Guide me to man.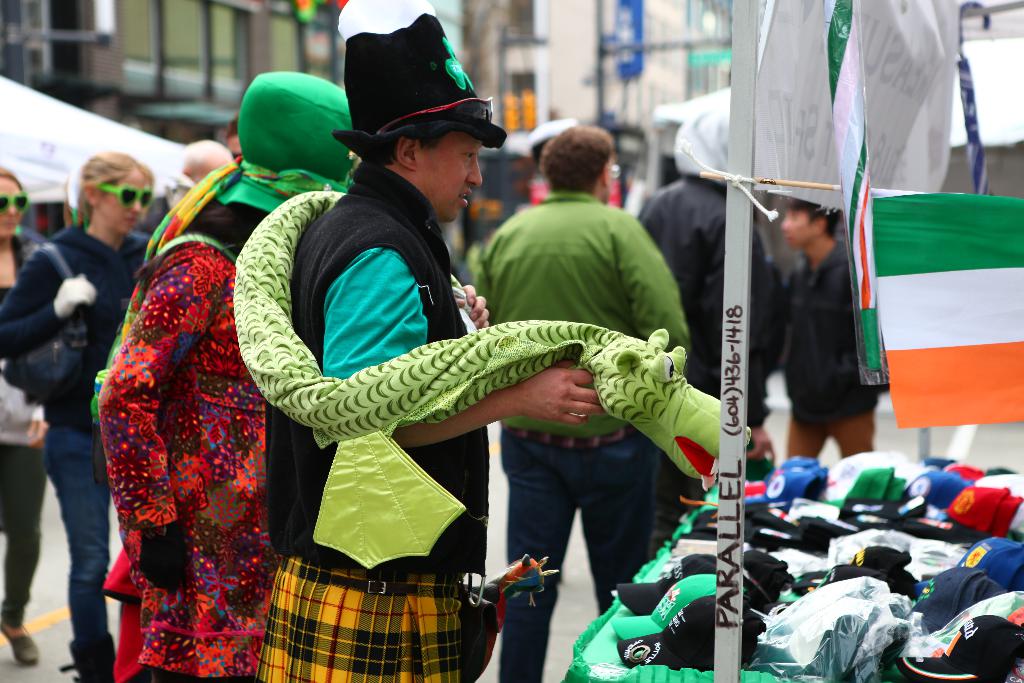
Guidance: [left=474, top=121, right=693, bottom=682].
